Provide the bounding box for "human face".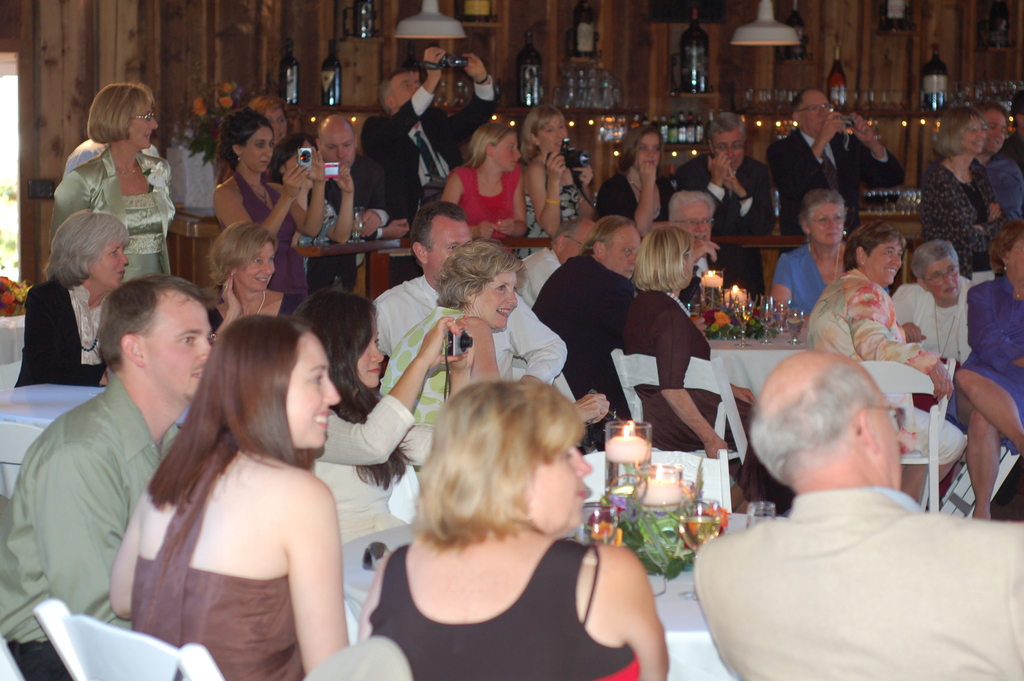
<bbox>125, 100, 163, 145</bbox>.
